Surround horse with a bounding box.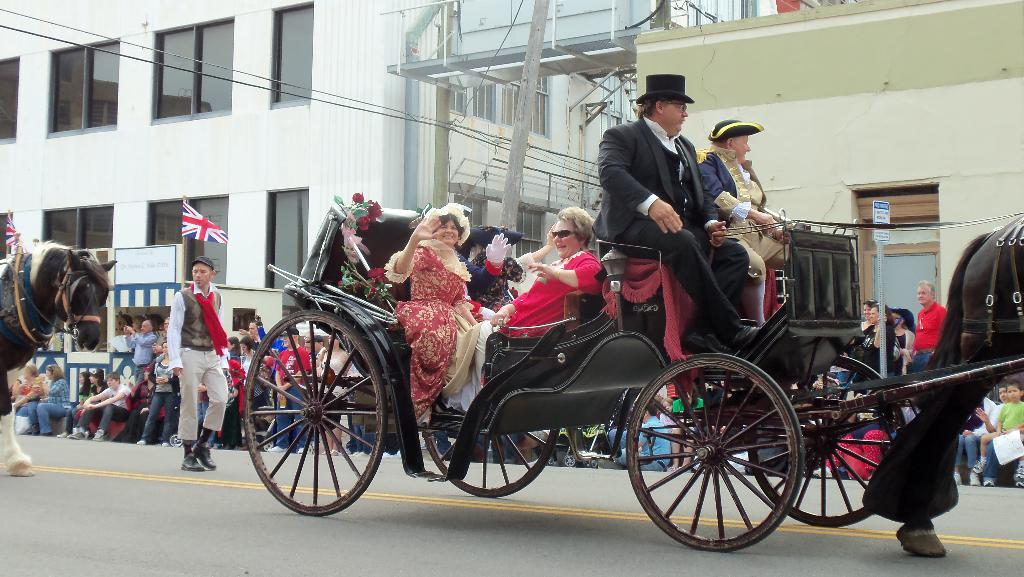
select_region(865, 216, 1023, 558).
